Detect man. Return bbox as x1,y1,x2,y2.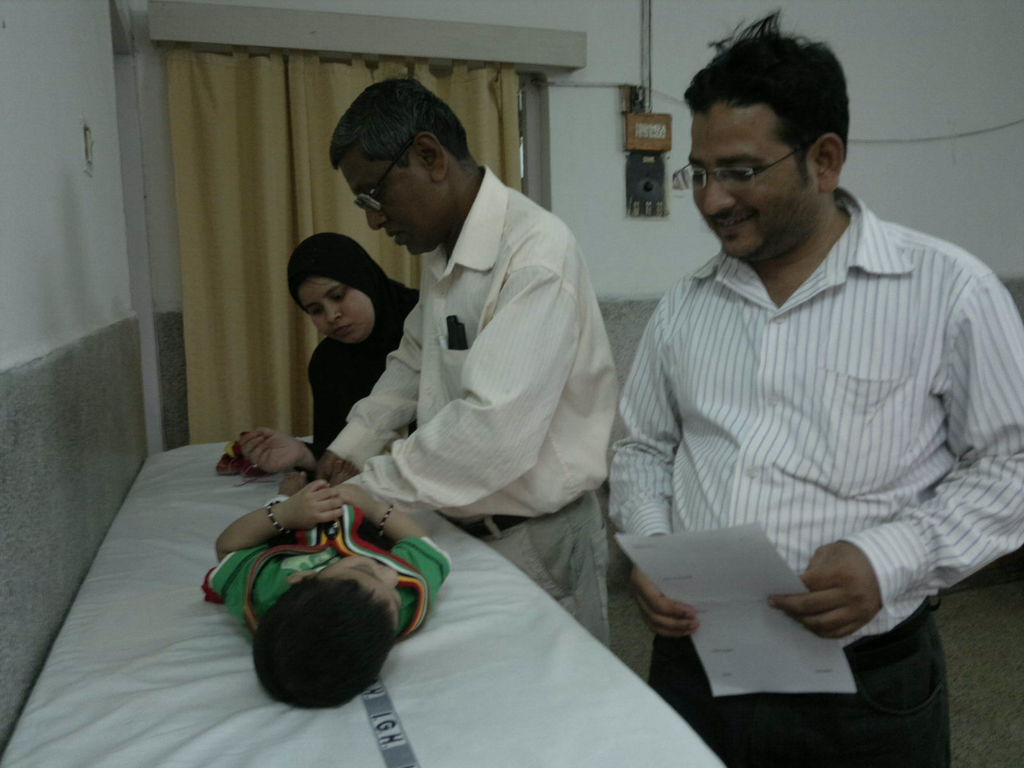
599,4,1023,767.
